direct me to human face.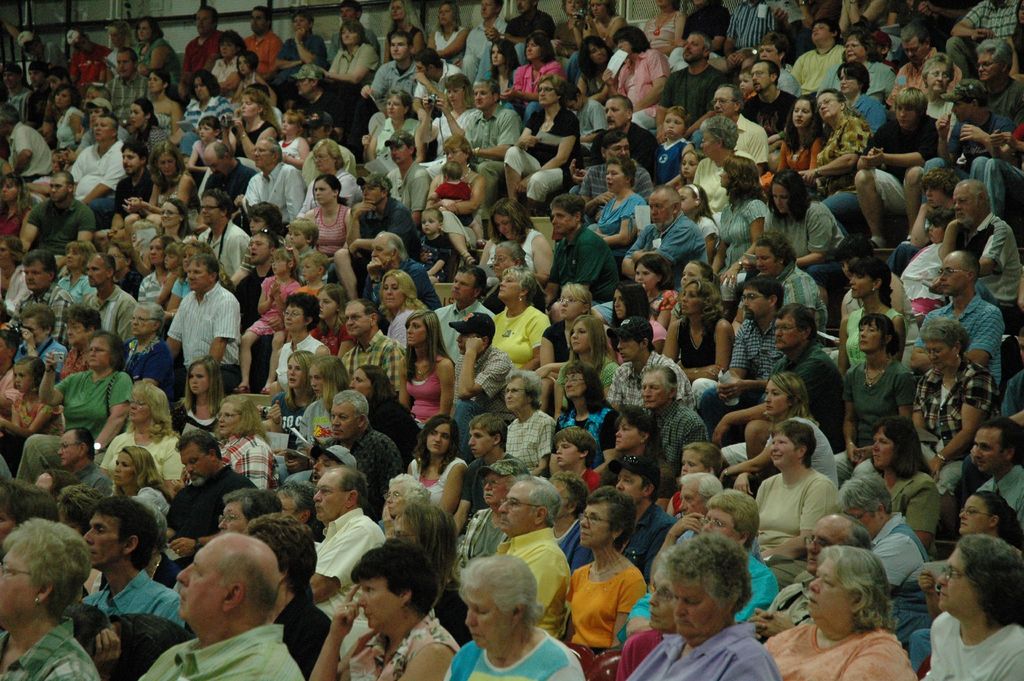
Direction: bbox(678, 189, 695, 211).
